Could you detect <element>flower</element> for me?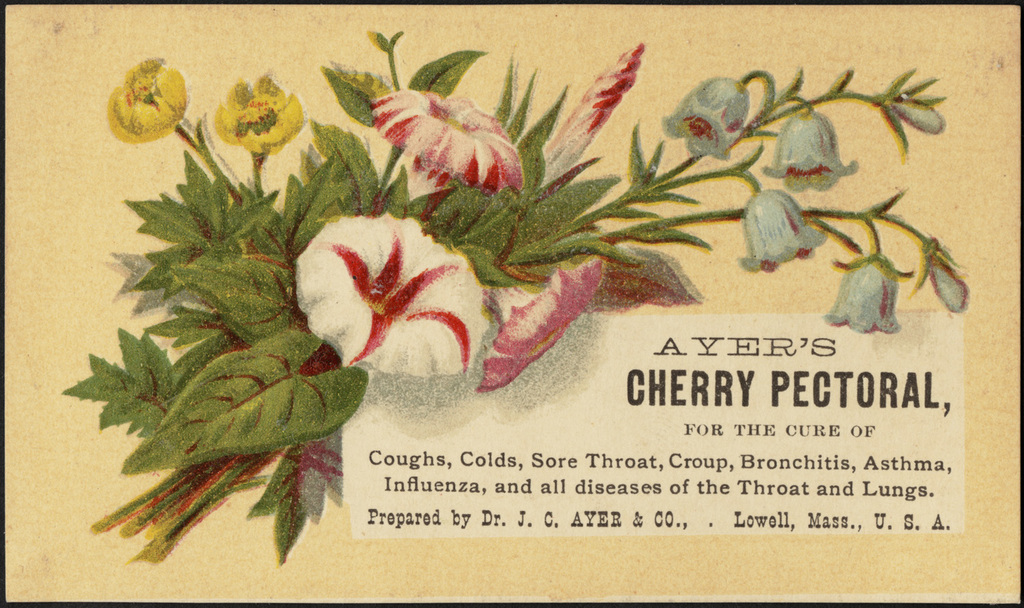
Detection result: 824 251 902 335.
